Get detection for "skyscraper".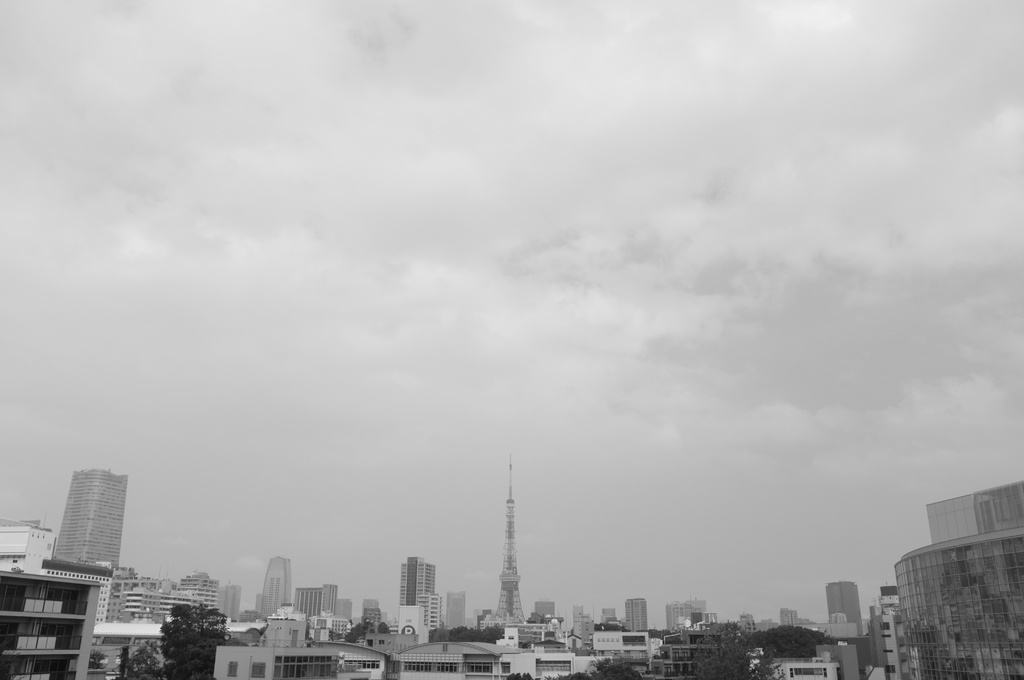
Detection: <box>885,475,1023,679</box>.
